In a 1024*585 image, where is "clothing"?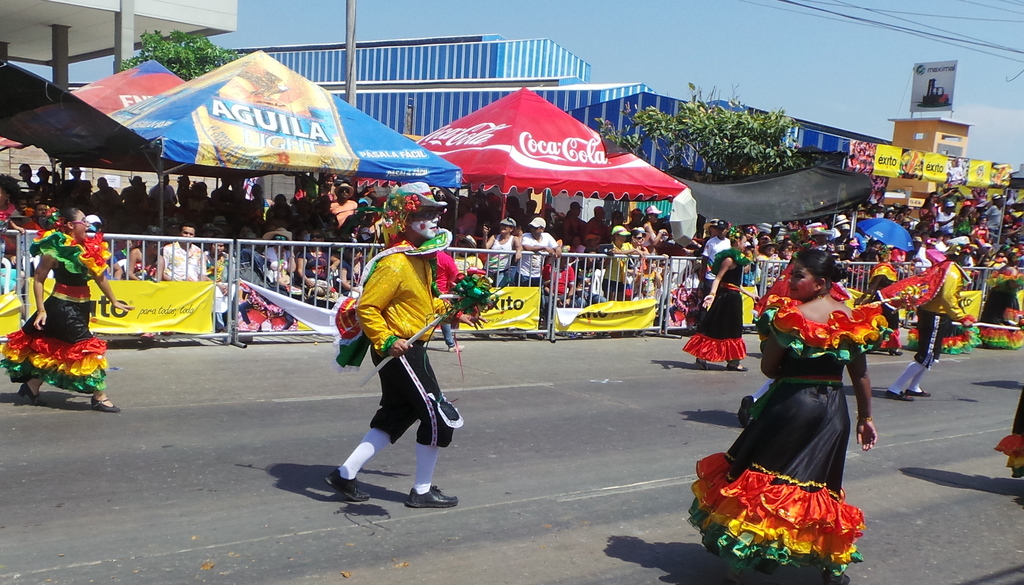
region(2, 228, 109, 397).
